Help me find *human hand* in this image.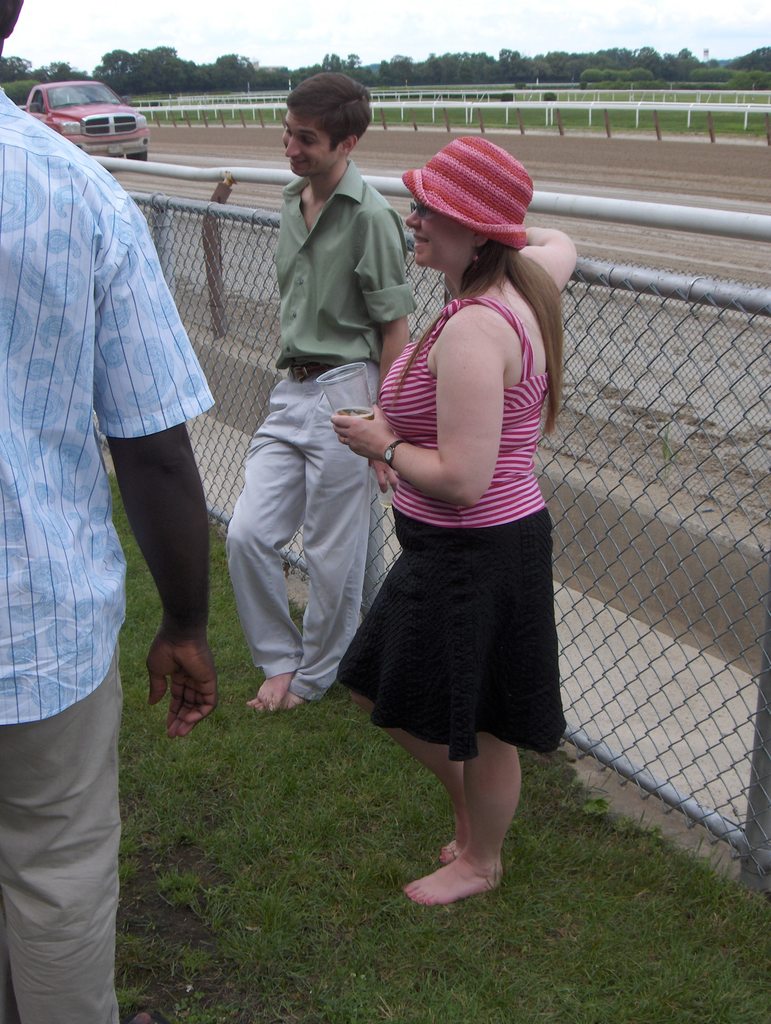
Found it: [x1=372, y1=463, x2=400, y2=496].
